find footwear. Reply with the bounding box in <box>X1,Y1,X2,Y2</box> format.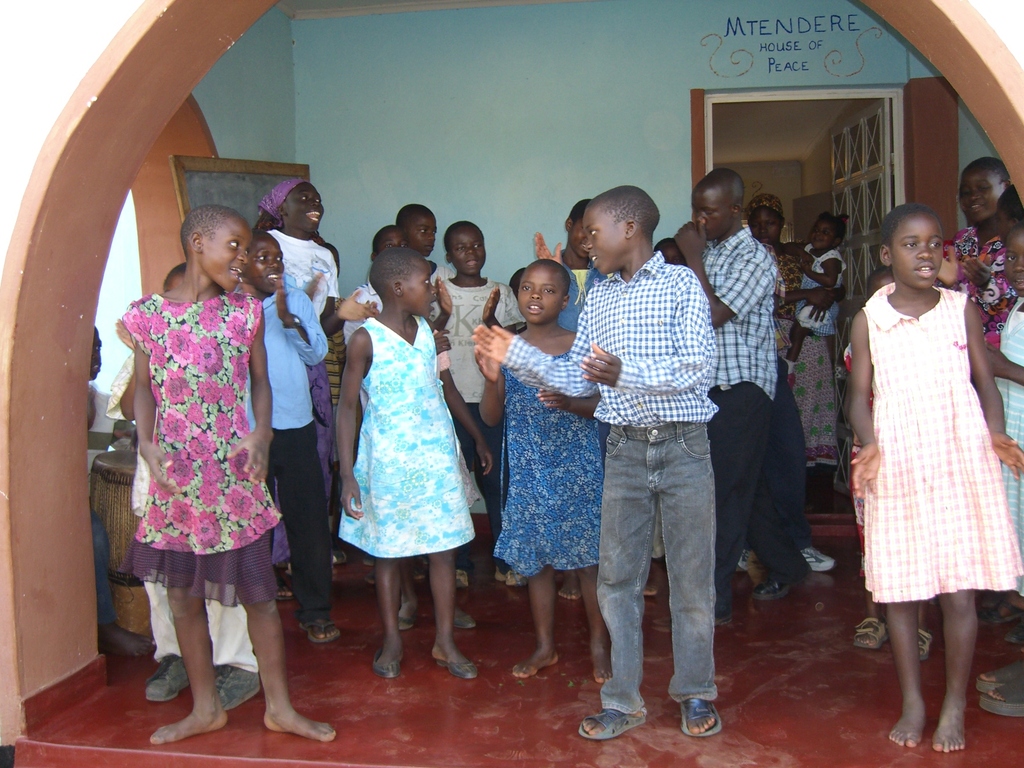
<box>736,544,752,572</box>.
